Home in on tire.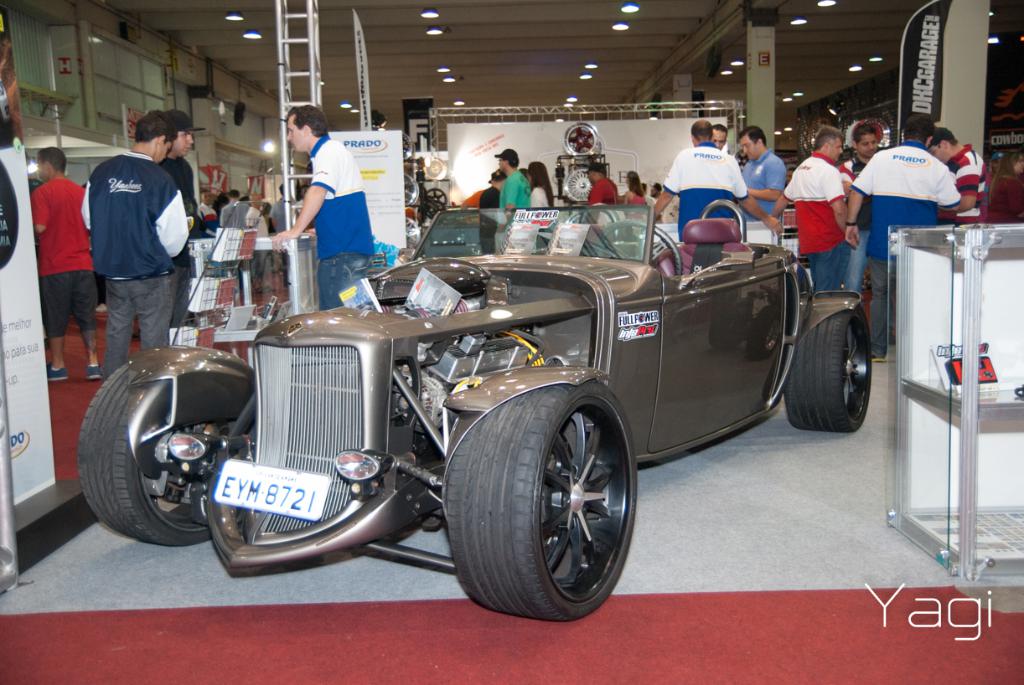
Homed in at rect(75, 348, 260, 543).
